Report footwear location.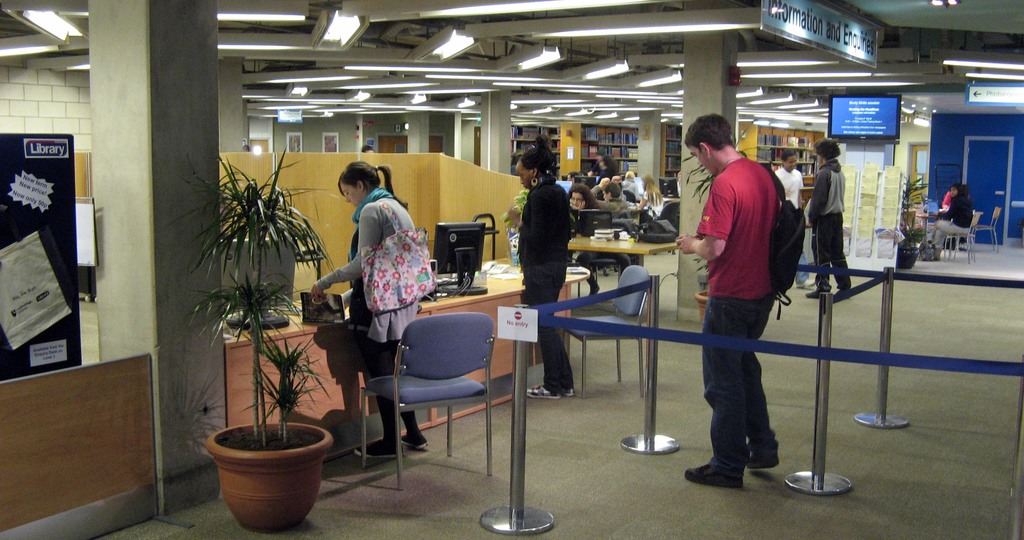
Report: x1=685 y1=452 x2=744 y2=491.
